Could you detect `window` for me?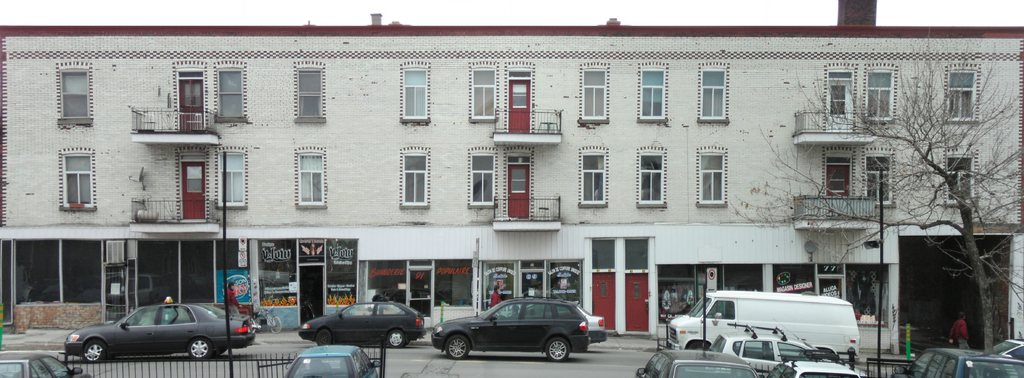
Detection result: 692,140,730,208.
